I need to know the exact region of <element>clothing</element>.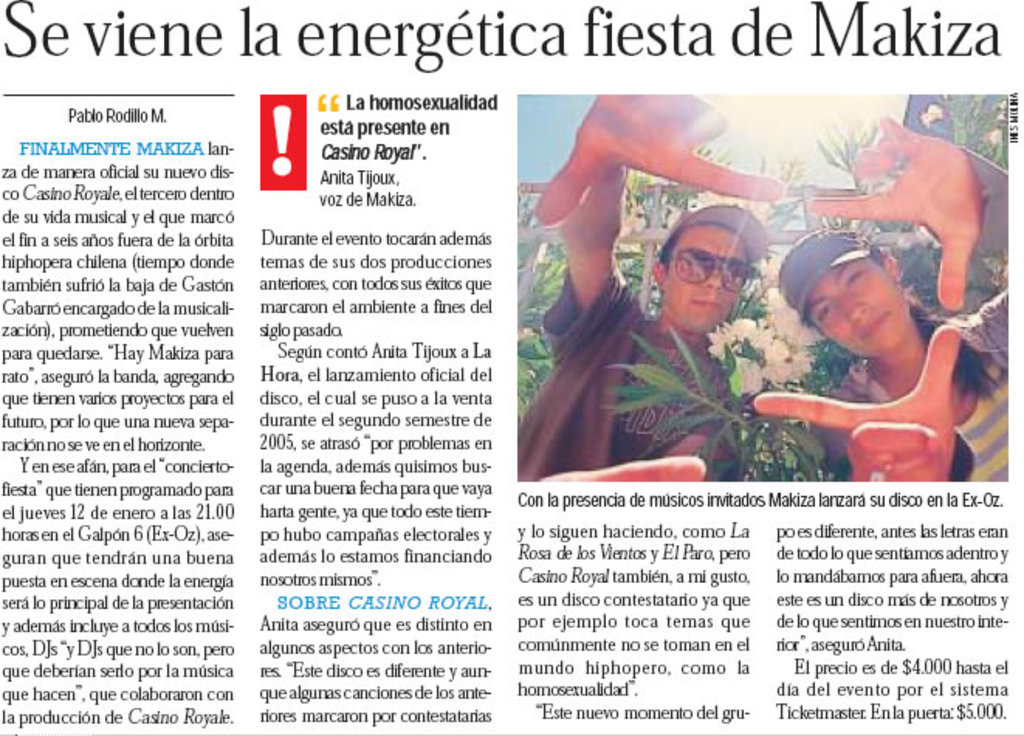
Region: locate(514, 265, 745, 488).
